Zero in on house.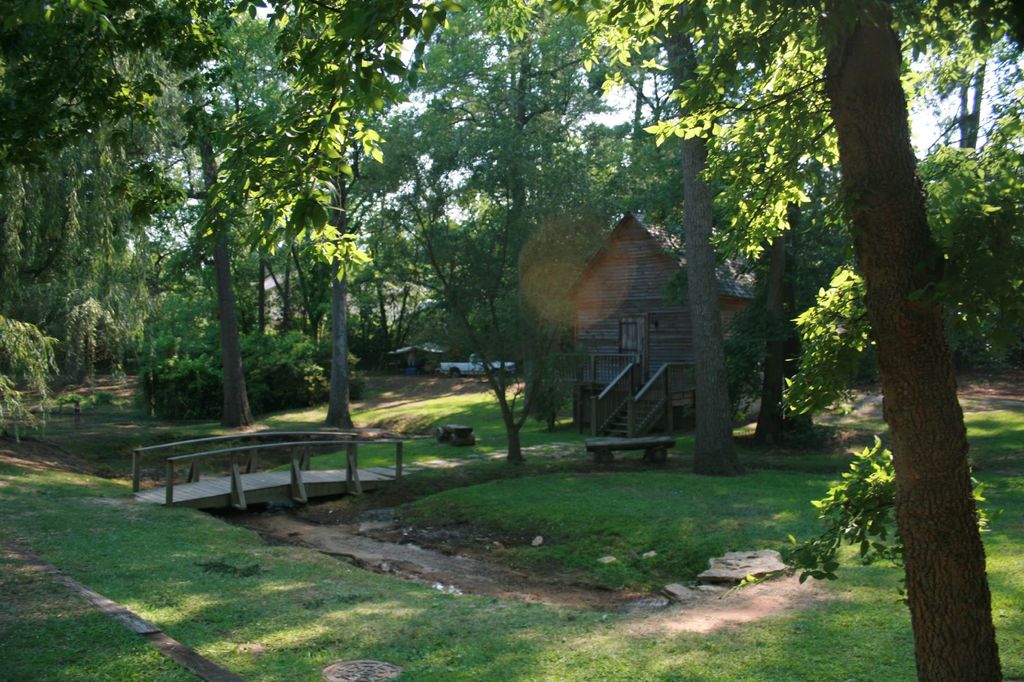
Zeroed in: (359,319,451,388).
